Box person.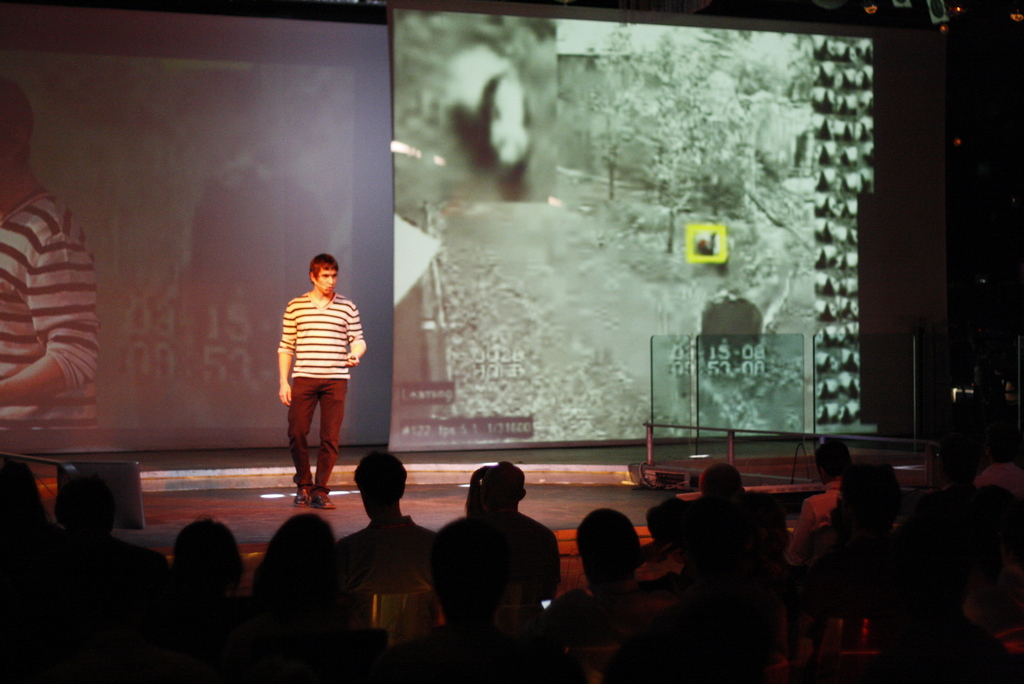
<bbox>630, 507, 790, 673</bbox>.
